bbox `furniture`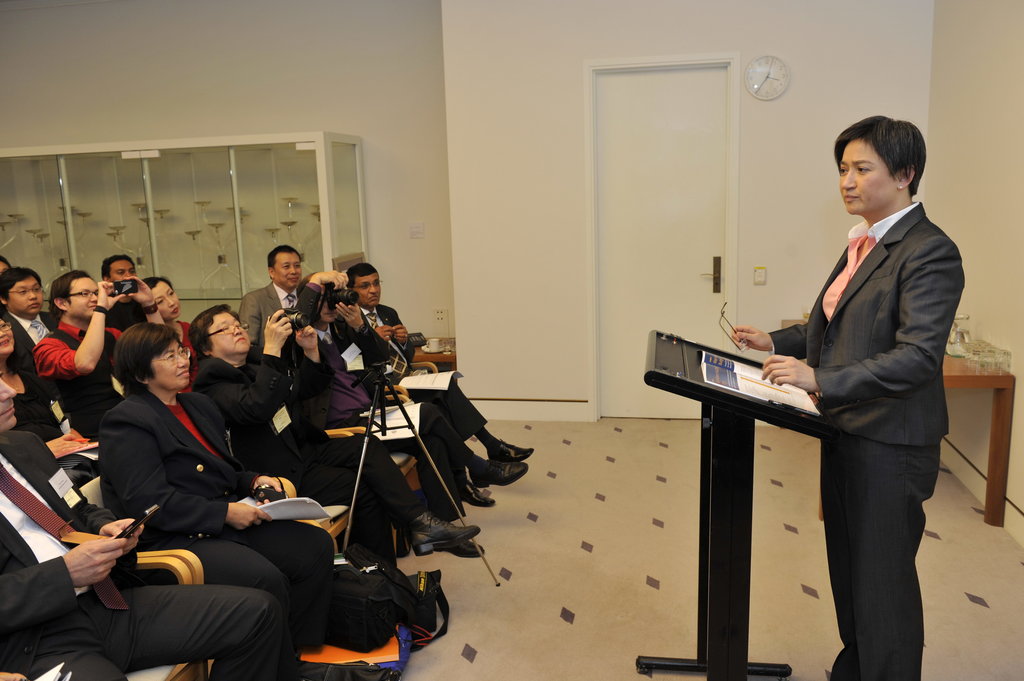
939 347 1012 525
